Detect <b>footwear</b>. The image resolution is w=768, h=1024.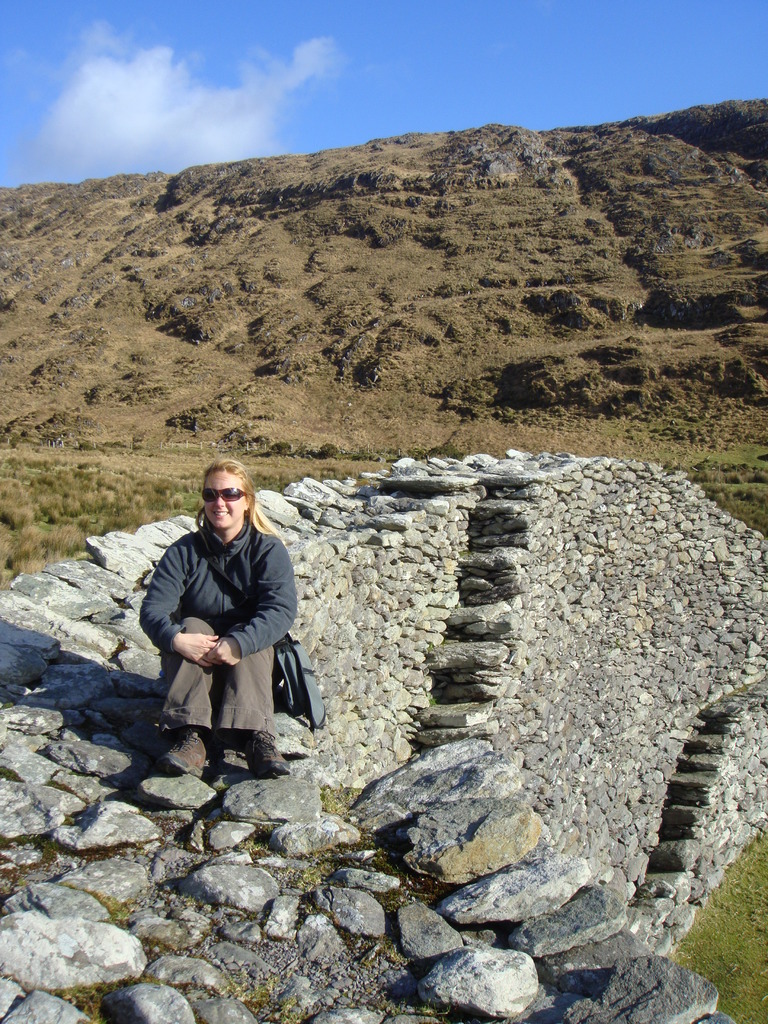
box=[243, 728, 301, 781].
